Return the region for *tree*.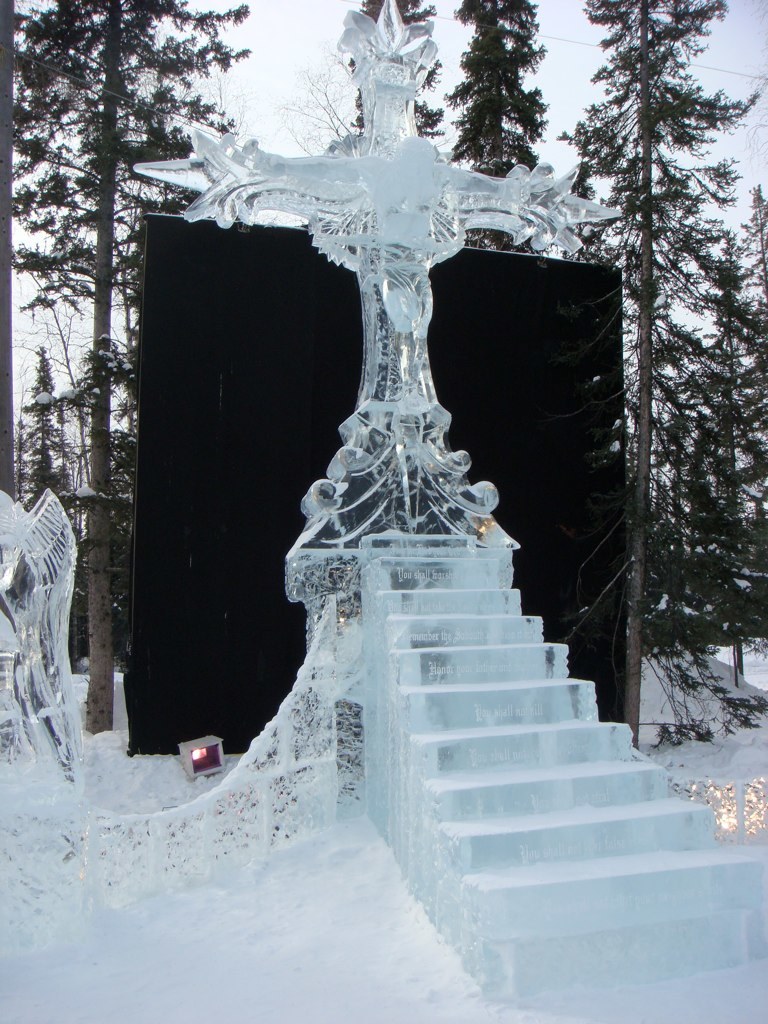
crop(690, 235, 749, 596).
